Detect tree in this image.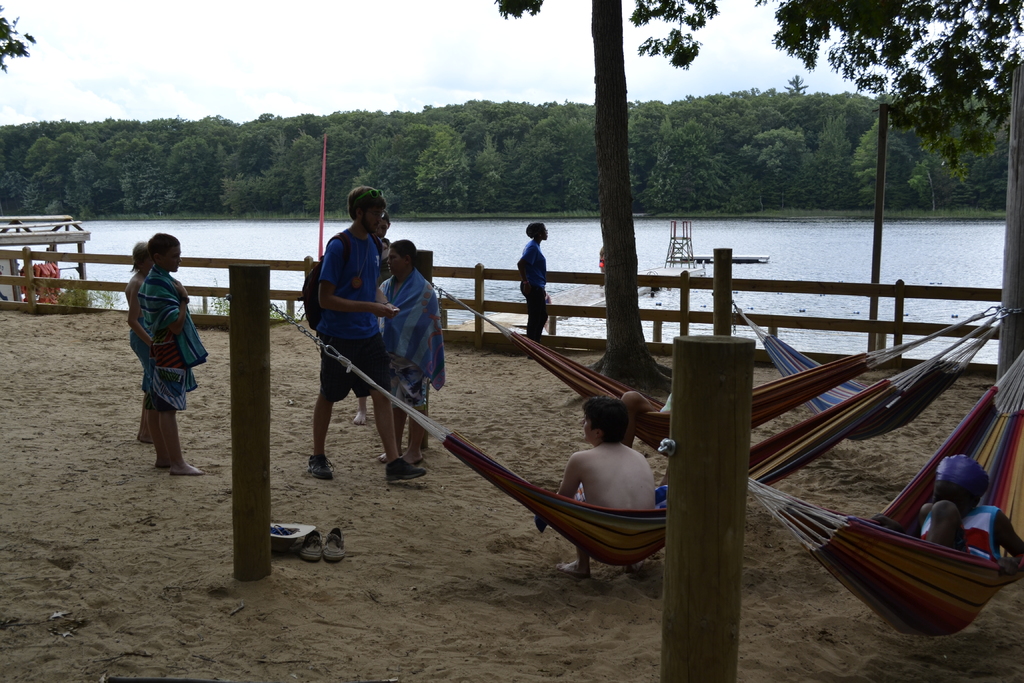
Detection: detection(269, 106, 348, 227).
